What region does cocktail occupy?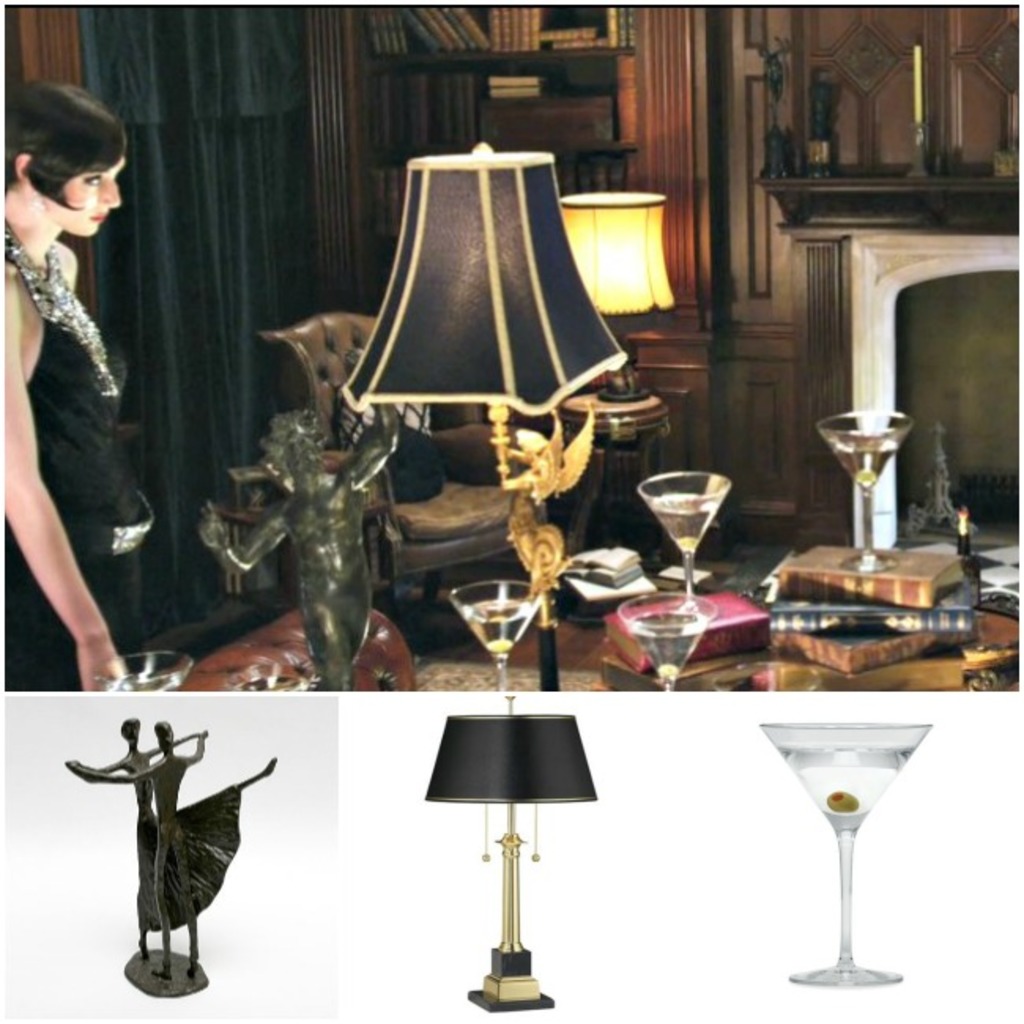
[90,657,189,692].
